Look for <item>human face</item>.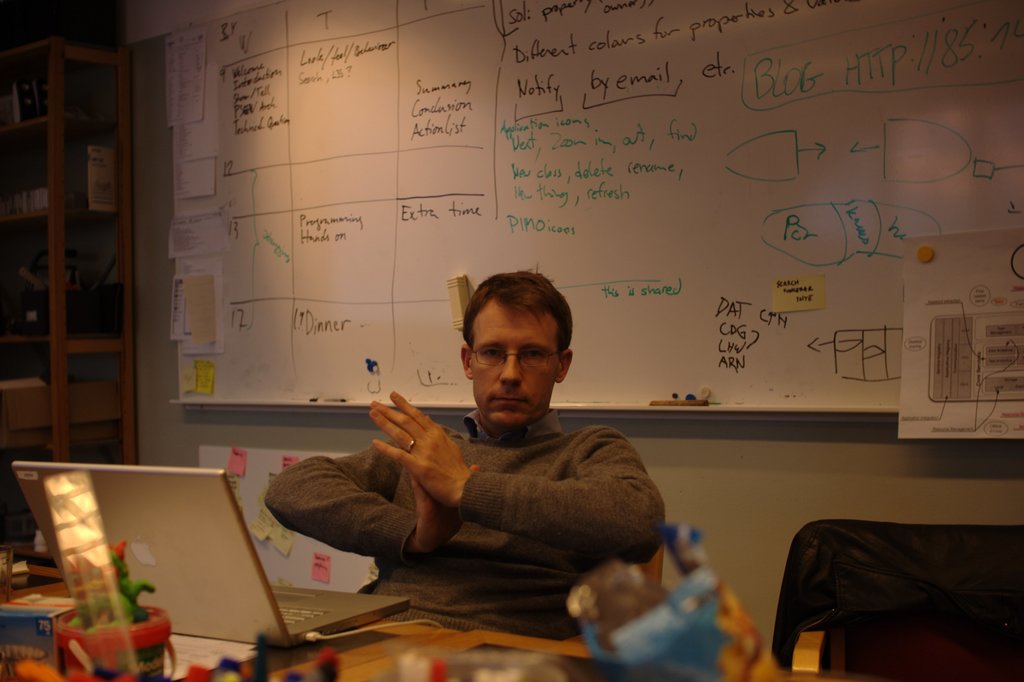
Found: <bbox>467, 299, 559, 428</bbox>.
